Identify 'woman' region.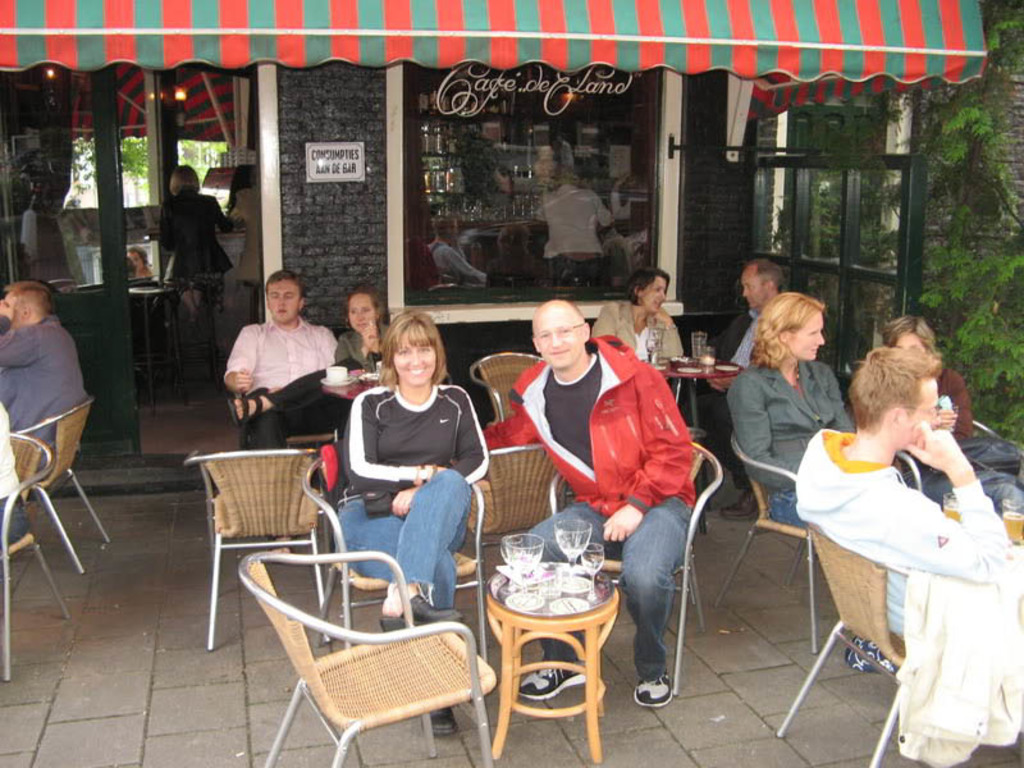
Region: (x1=234, y1=172, x2=259, y2=280).
